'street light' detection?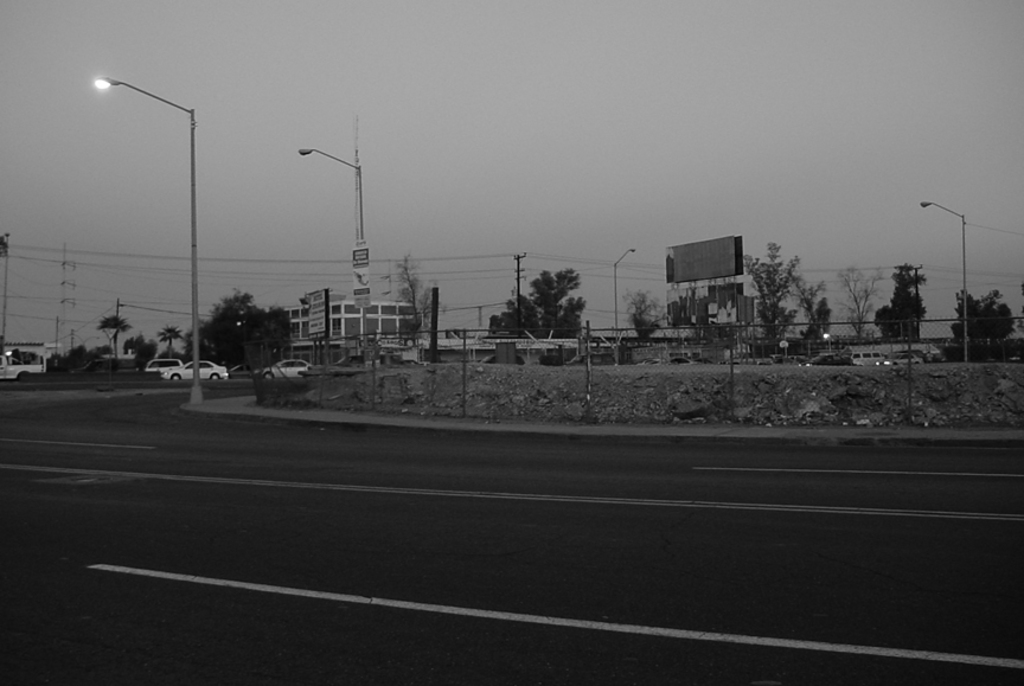
(left=919, top=198, right=971, bottom=363)
